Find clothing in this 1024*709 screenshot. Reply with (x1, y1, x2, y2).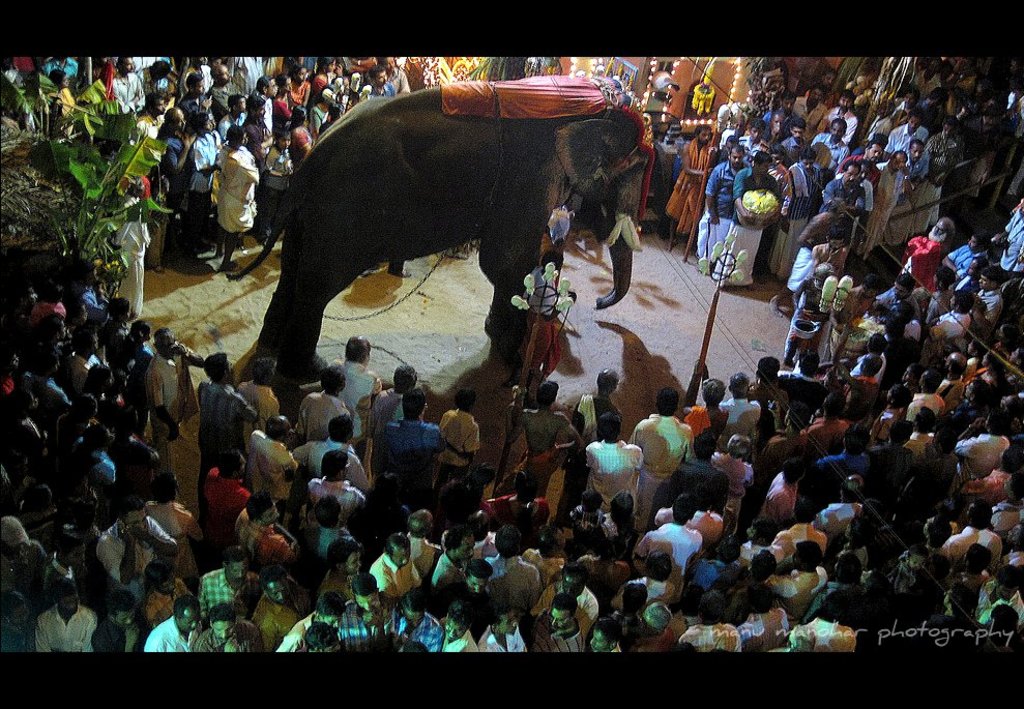
(898, 130, 964, 234).
